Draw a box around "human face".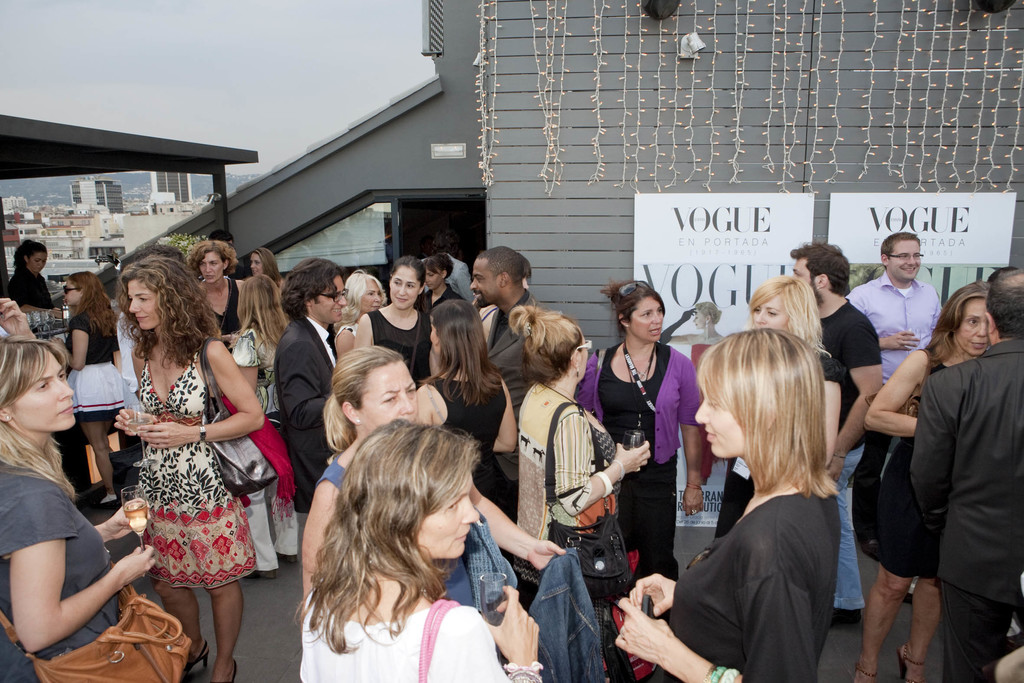
(362, 279, 384, 315).
